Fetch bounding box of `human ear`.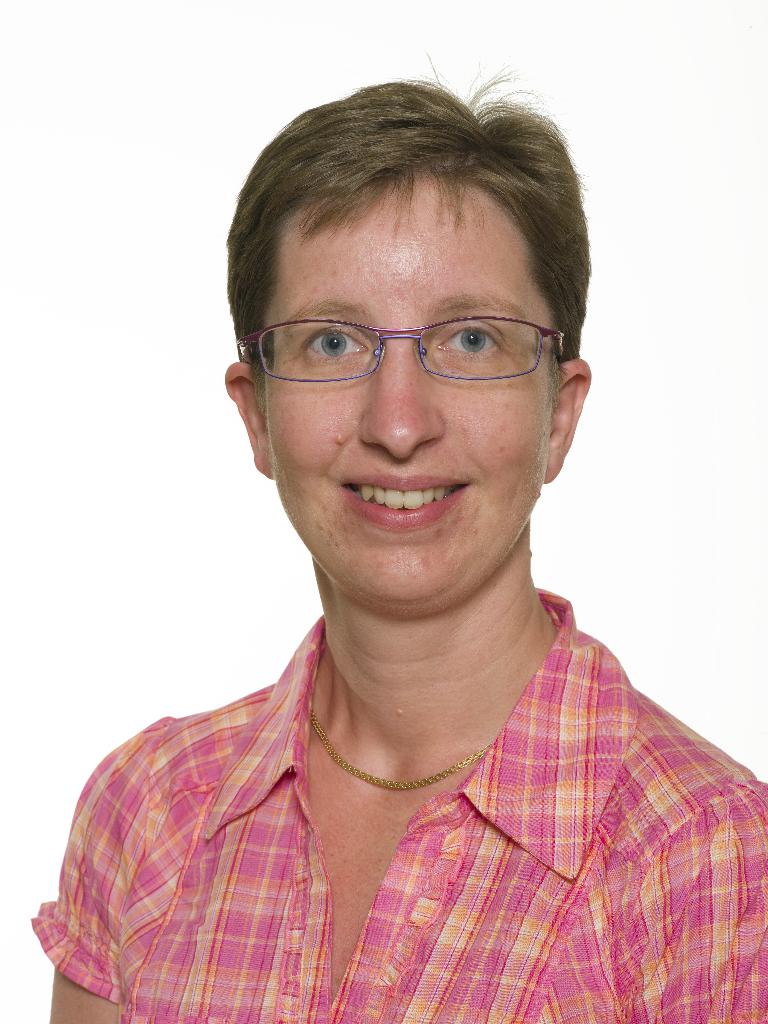
Bbox: select_region(540, 364, 589, 484).
